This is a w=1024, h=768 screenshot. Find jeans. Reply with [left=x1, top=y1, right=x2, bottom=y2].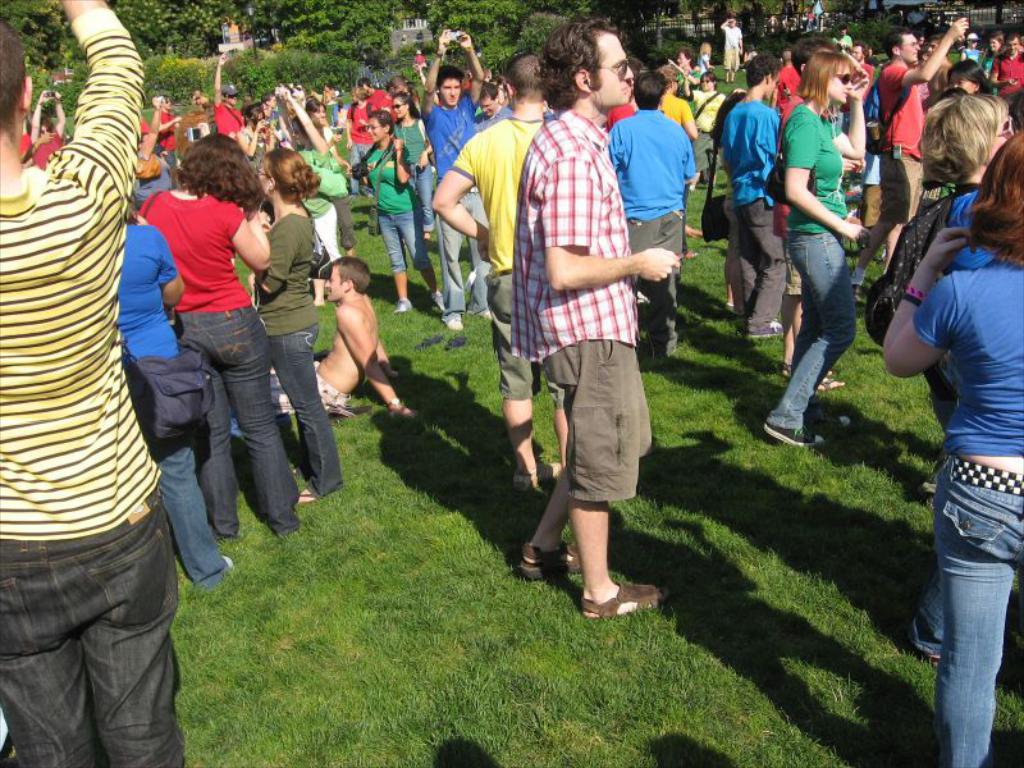
[left=380, top=209, right=431, bottom=274].
